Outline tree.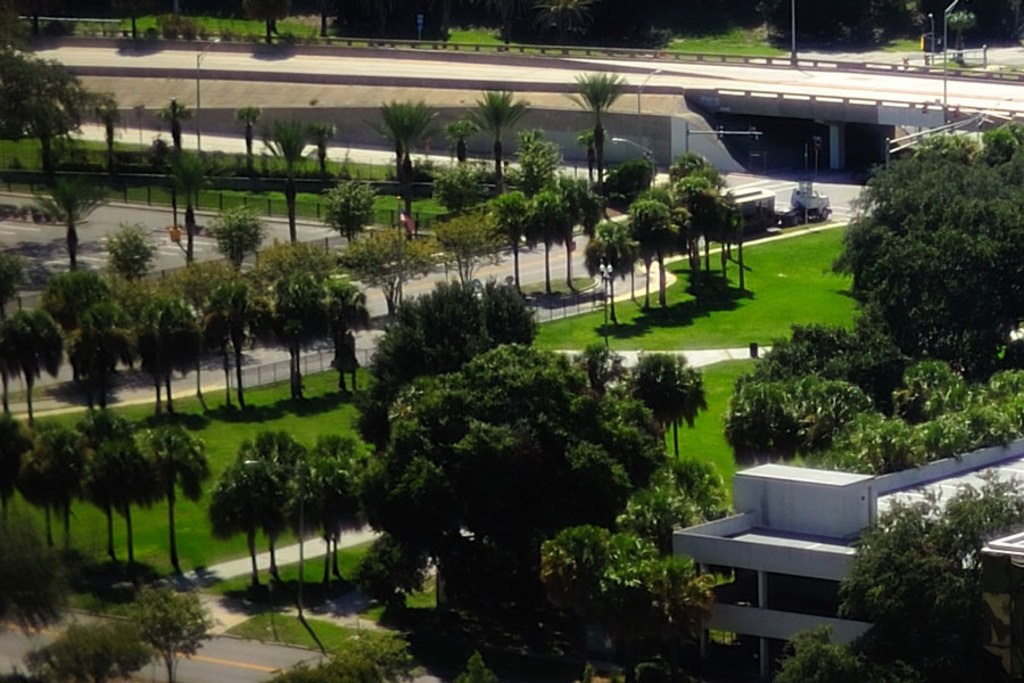
Outline: 165,99,192,151.
